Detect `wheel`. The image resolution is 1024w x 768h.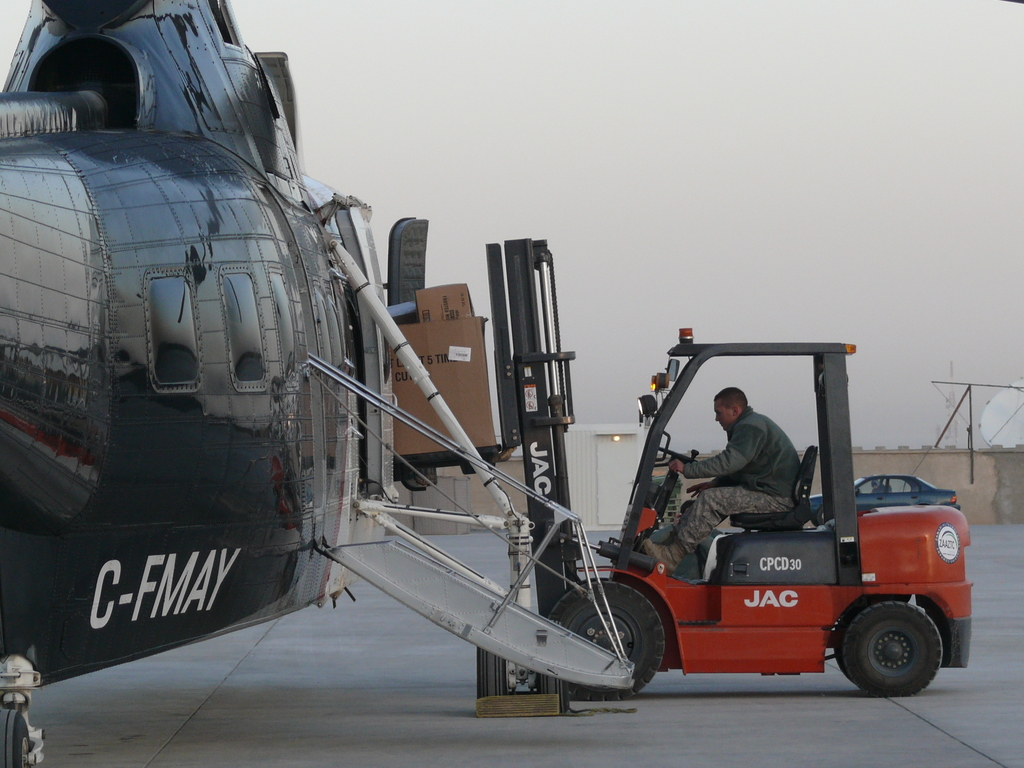
545/576/669/699.
